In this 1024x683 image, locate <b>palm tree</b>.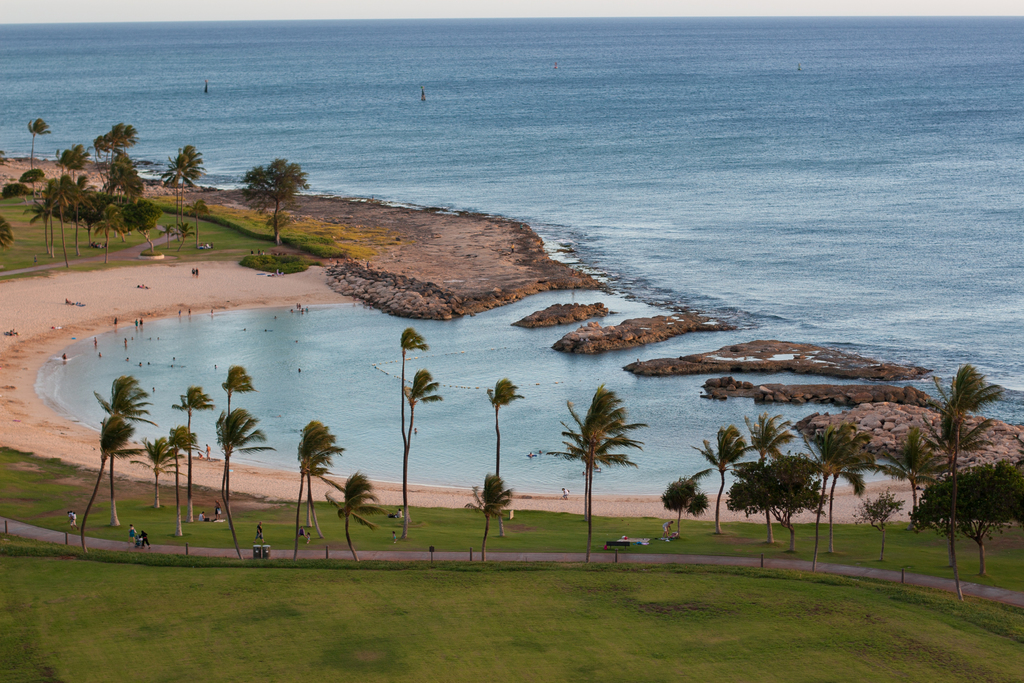
Bounding box: (x1=275, y1=427, x2=338, y2=538).
